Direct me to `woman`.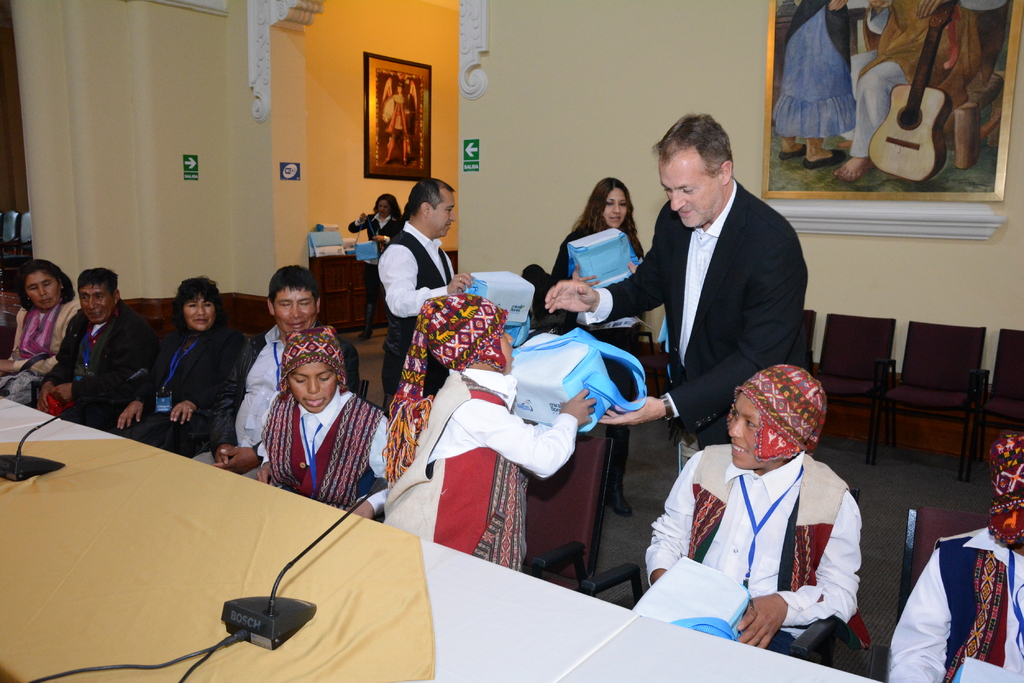
Direction: bbox=(0, 260, 88, 407).
